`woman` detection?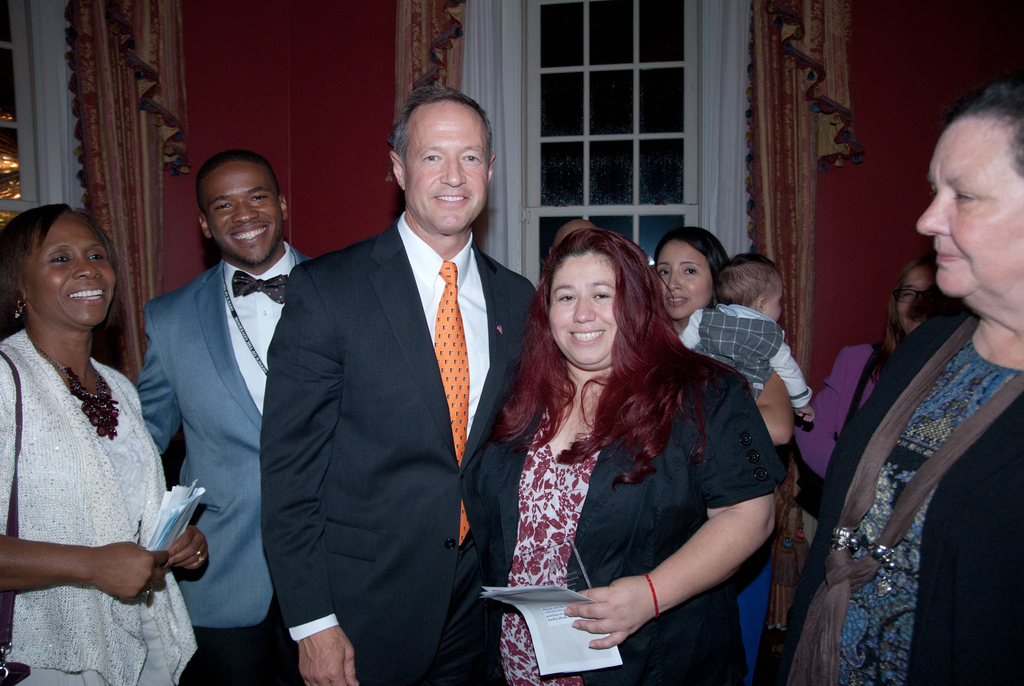
region(476, 224, 790, 685)
